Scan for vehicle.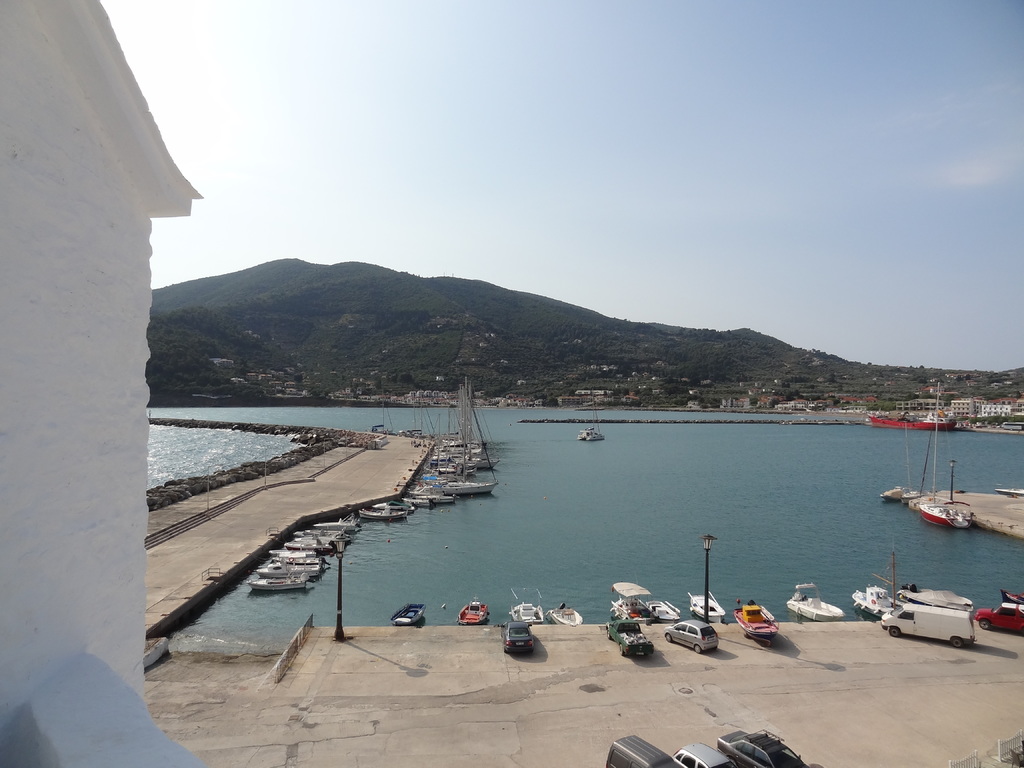
Scan result: bbox=[684, 590, 726, 619].
